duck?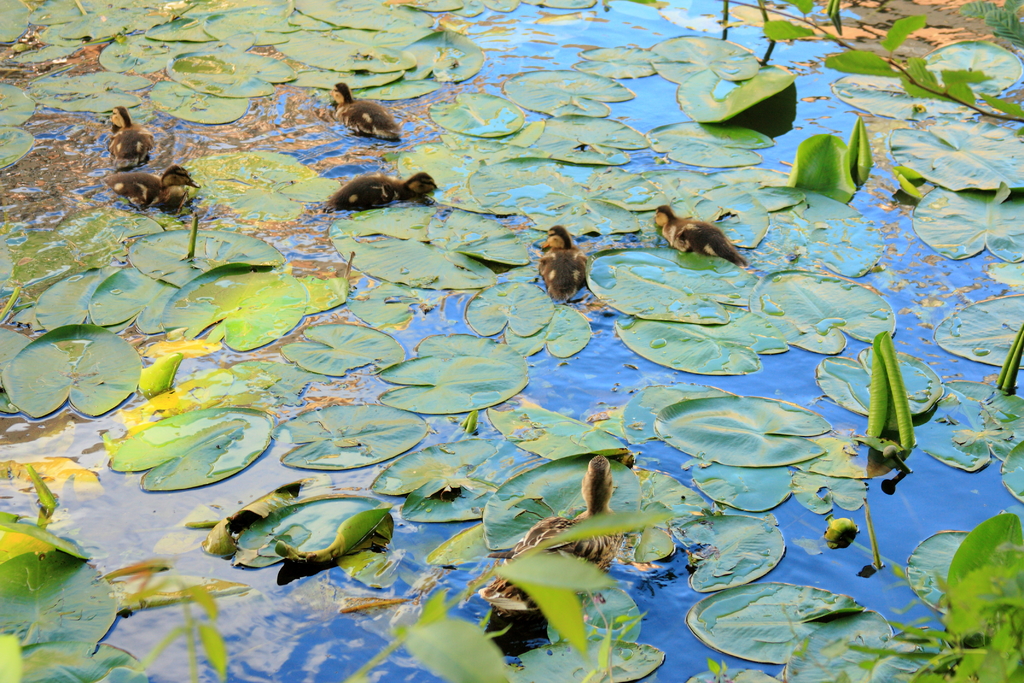
[x1=483, y1=457, x2=626, y2=625]
